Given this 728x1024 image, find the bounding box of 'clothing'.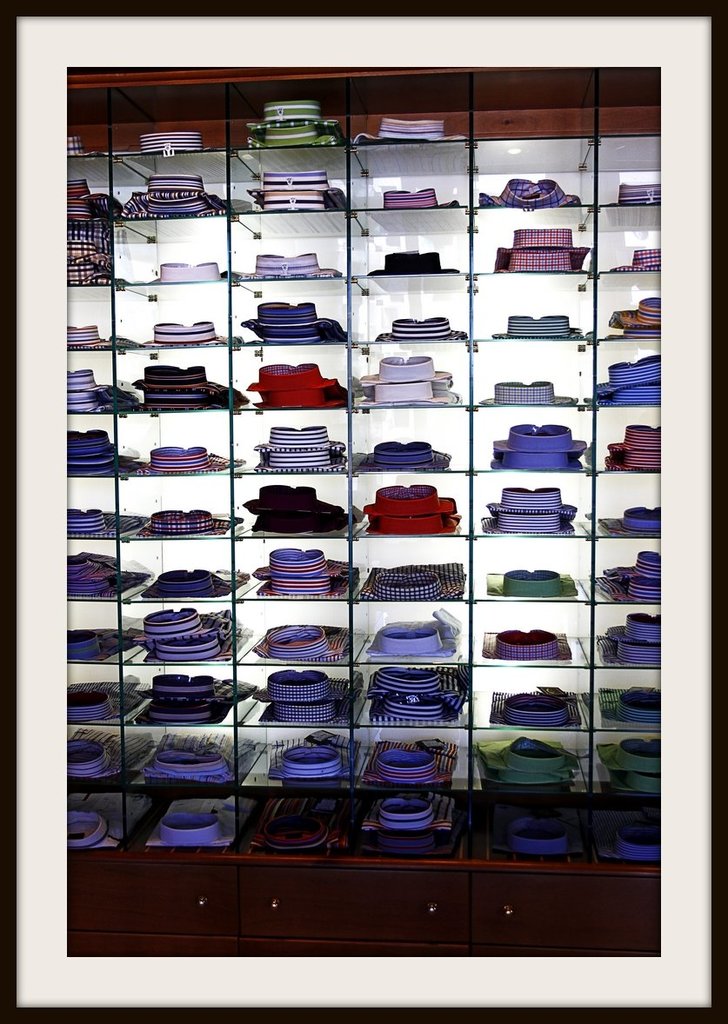
[x1=137, y1=601, x2=239, y2=664].
